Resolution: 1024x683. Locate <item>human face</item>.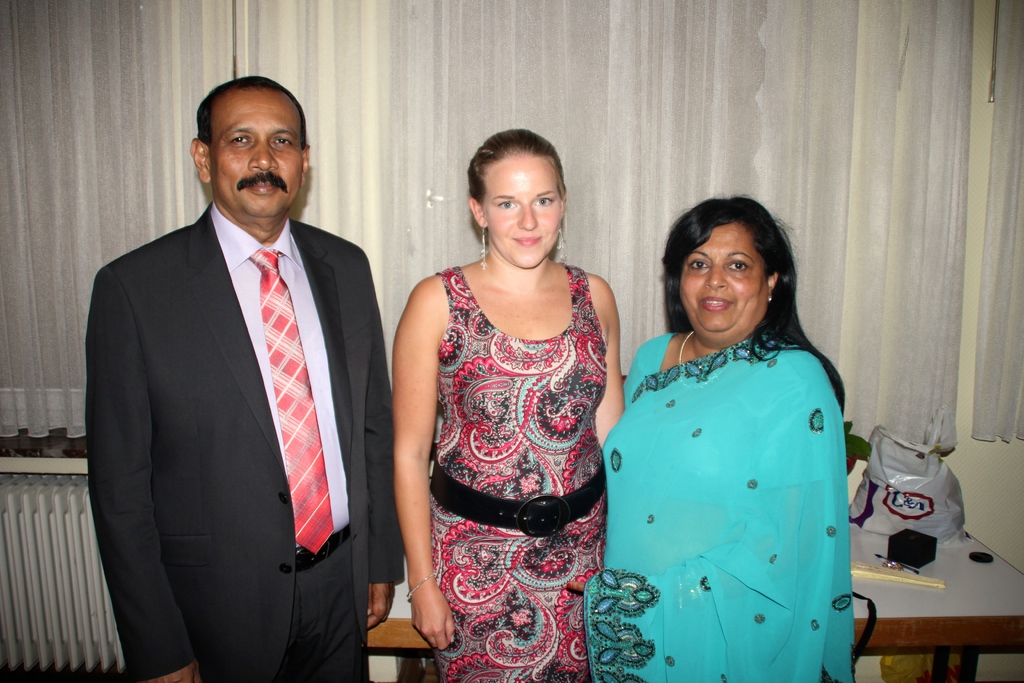
676, 222, 769, 343.
